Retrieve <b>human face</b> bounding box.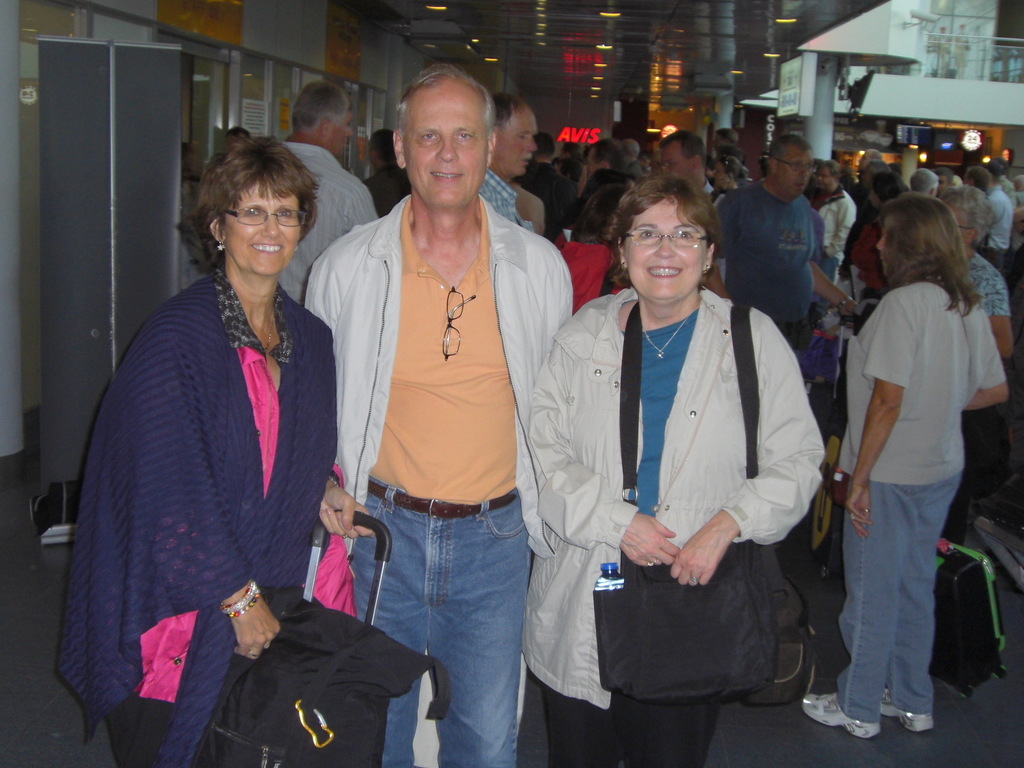
Bounding box: {"x1": 663, "y1": 152, "x2": 688, "y2": 180}.
